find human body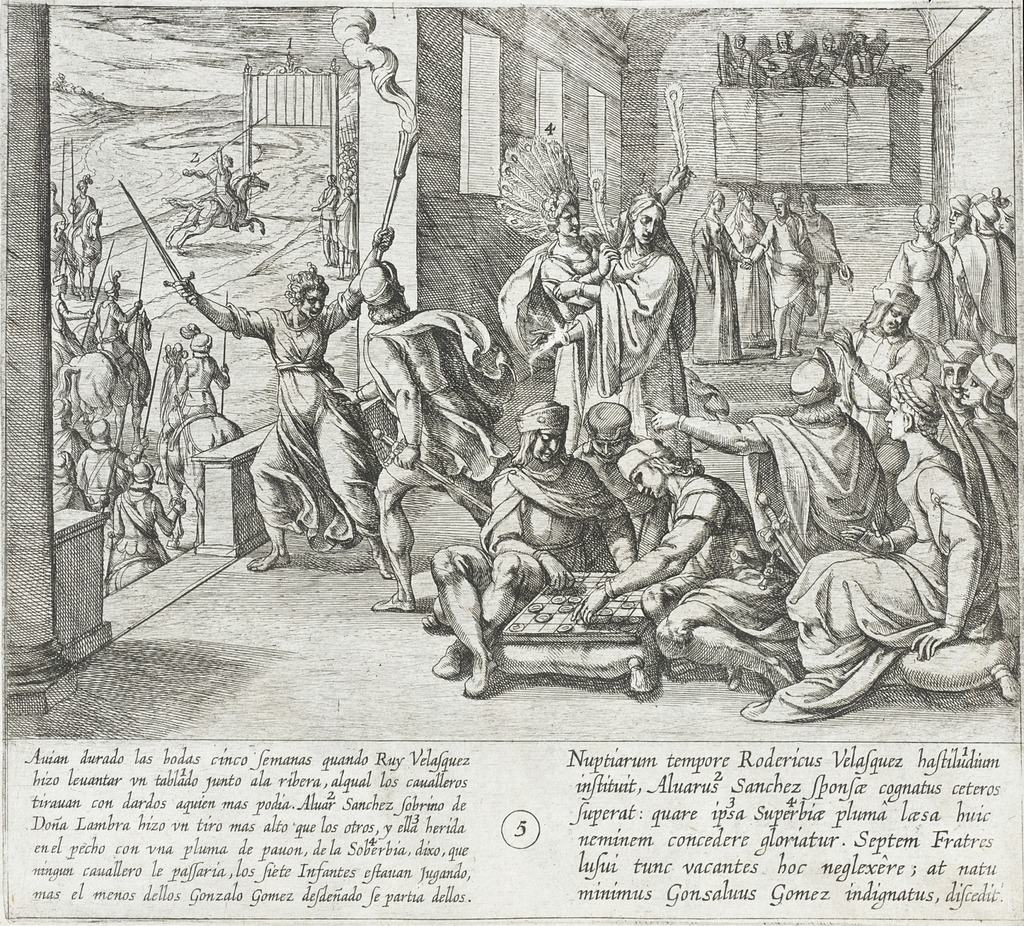
(548,193,696,451)
